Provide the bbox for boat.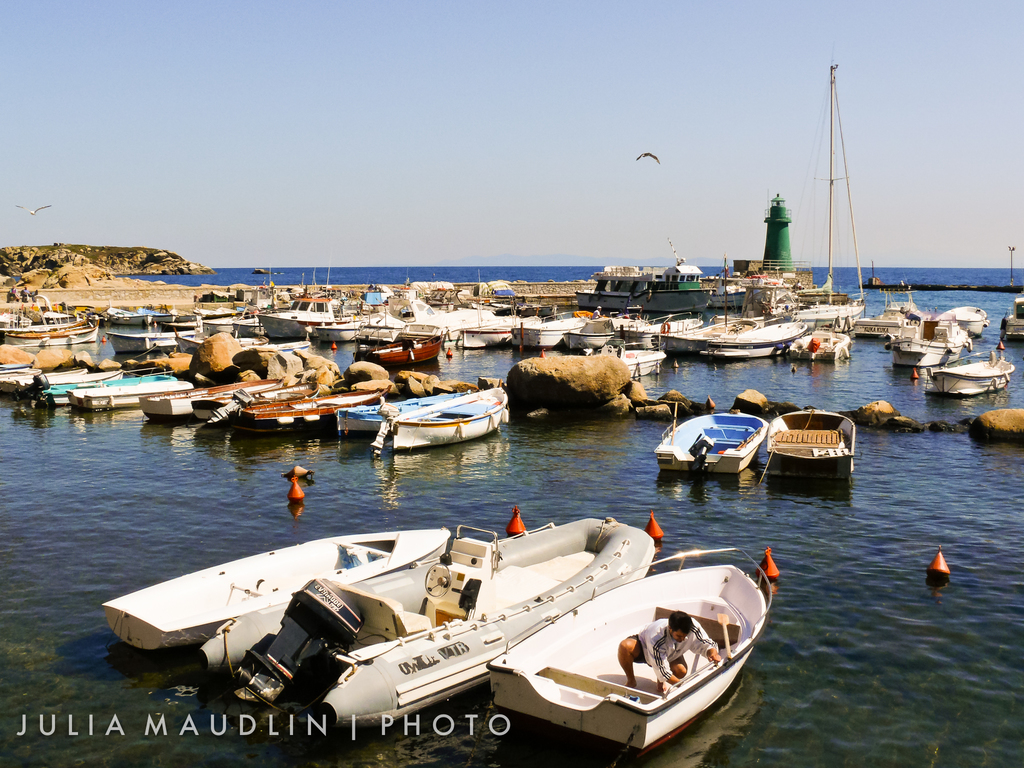
bbox=(1001, 297, 1023, 334).
